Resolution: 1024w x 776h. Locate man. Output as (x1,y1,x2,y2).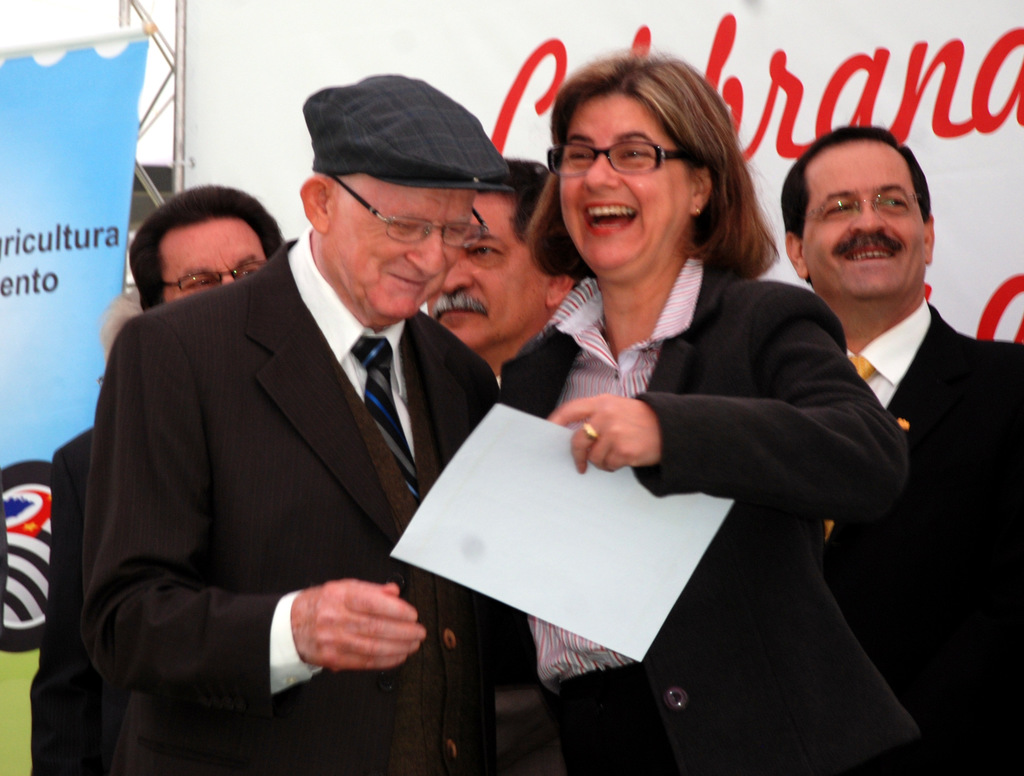
(778,126,1023,769).
